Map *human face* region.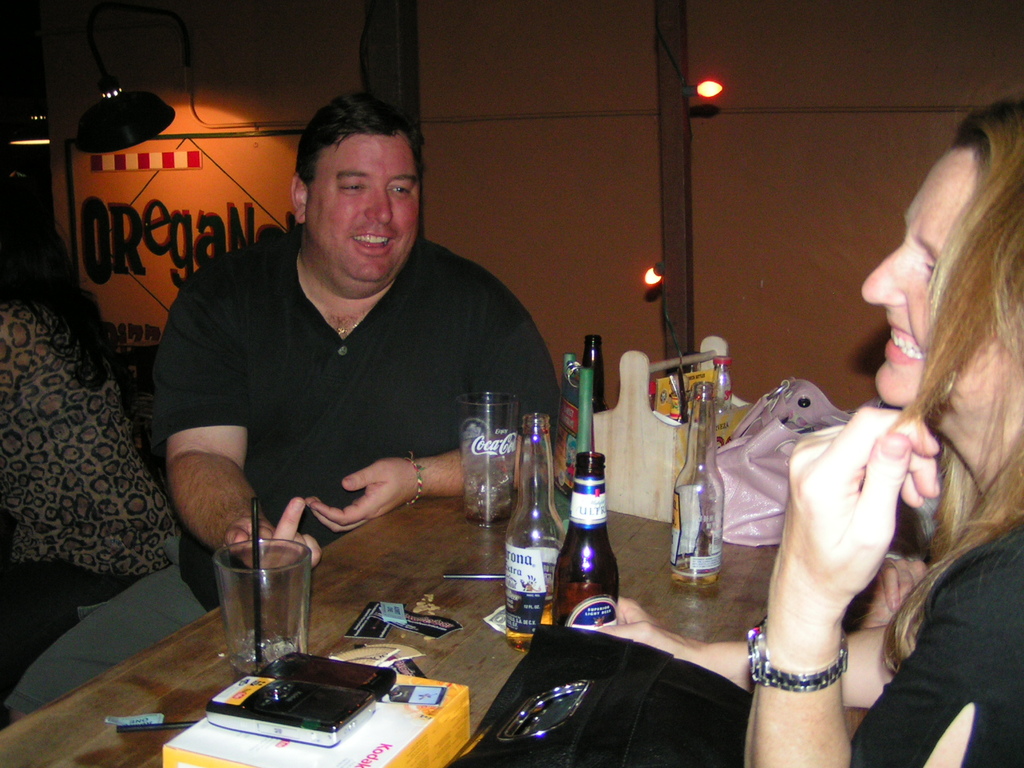
Mapped to (859, 162, 991, 408).
